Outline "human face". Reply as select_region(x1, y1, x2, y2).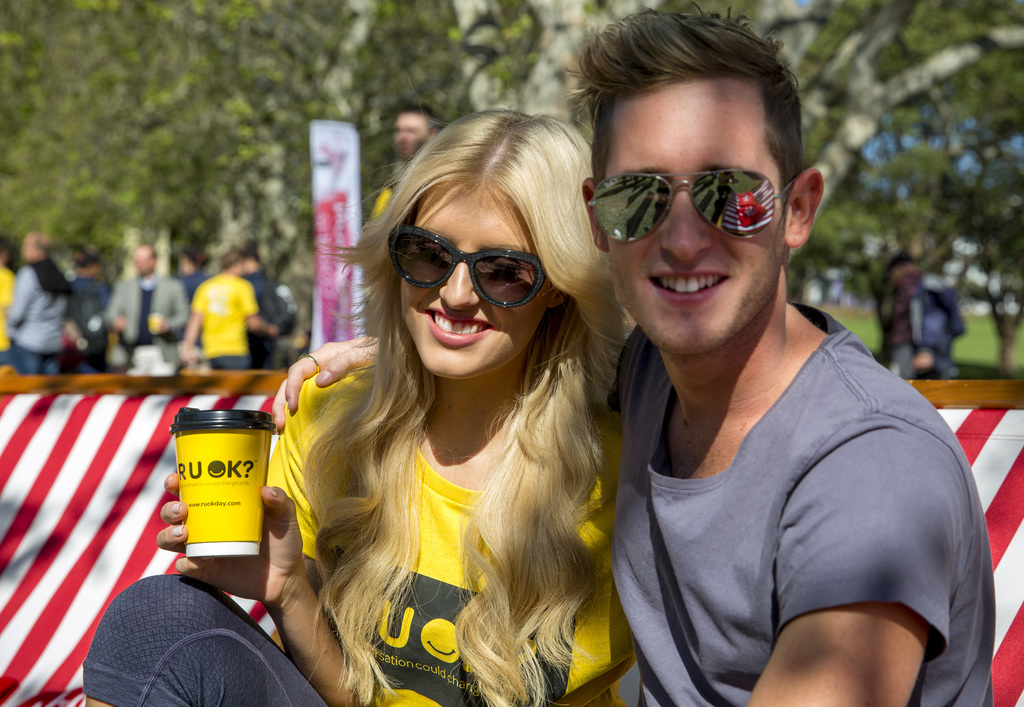
select_region(127, 240, 161, 285).
